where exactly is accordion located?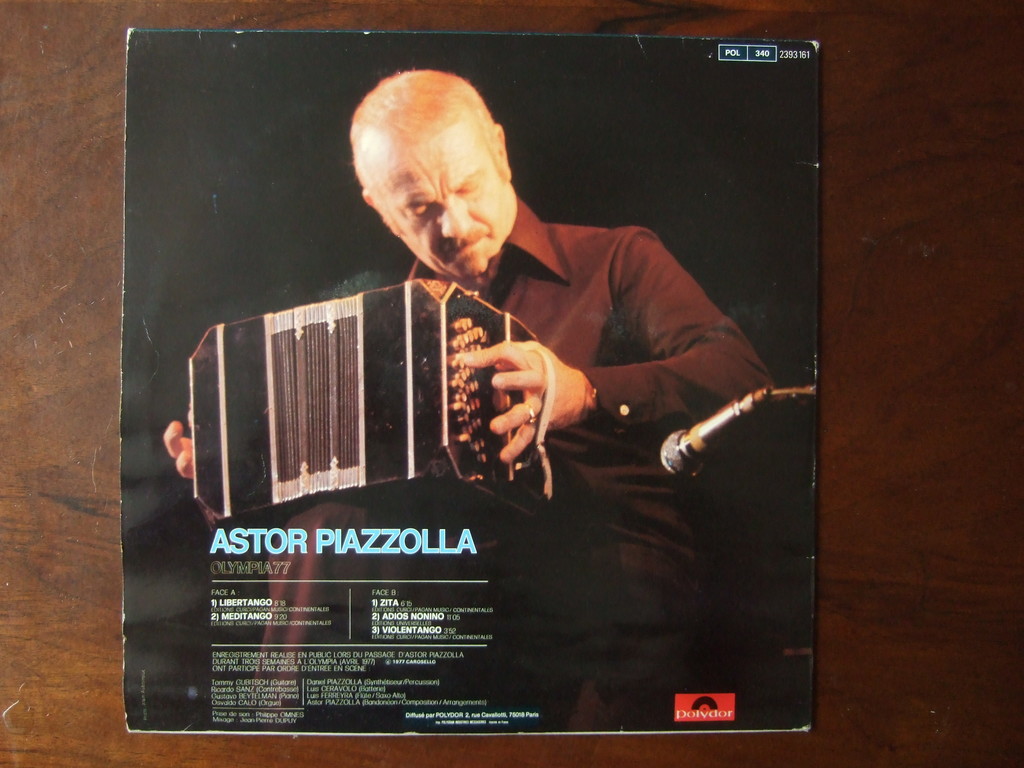
Its bounding box is (x1=159, y1=260, x2=567, y2=527).
